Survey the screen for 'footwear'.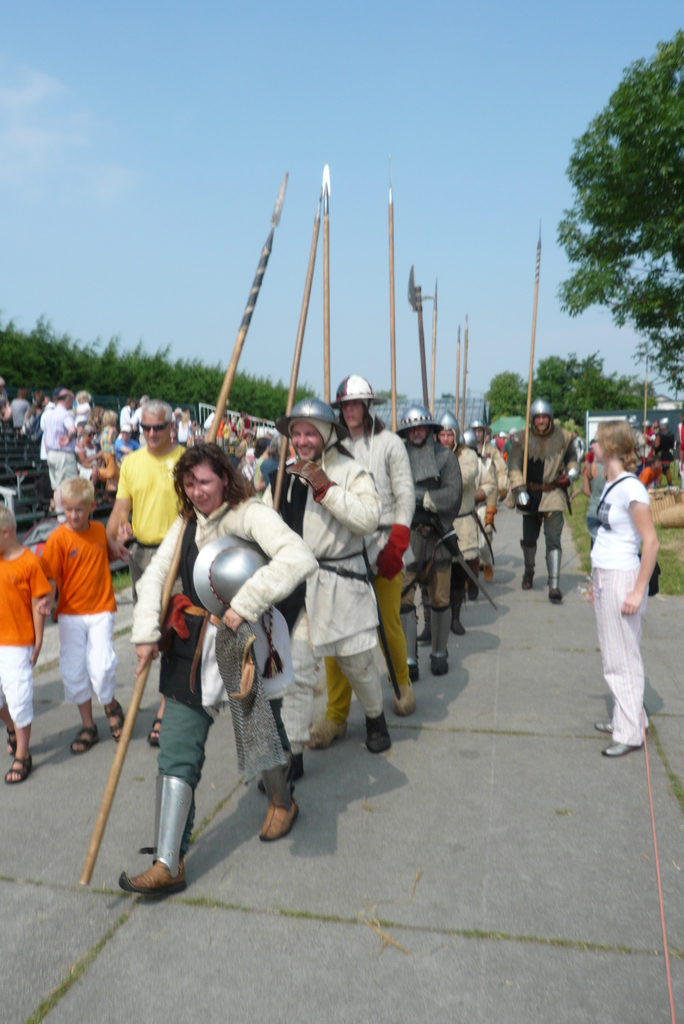
Survey found: l=102, t=701, r=129, b=742.
